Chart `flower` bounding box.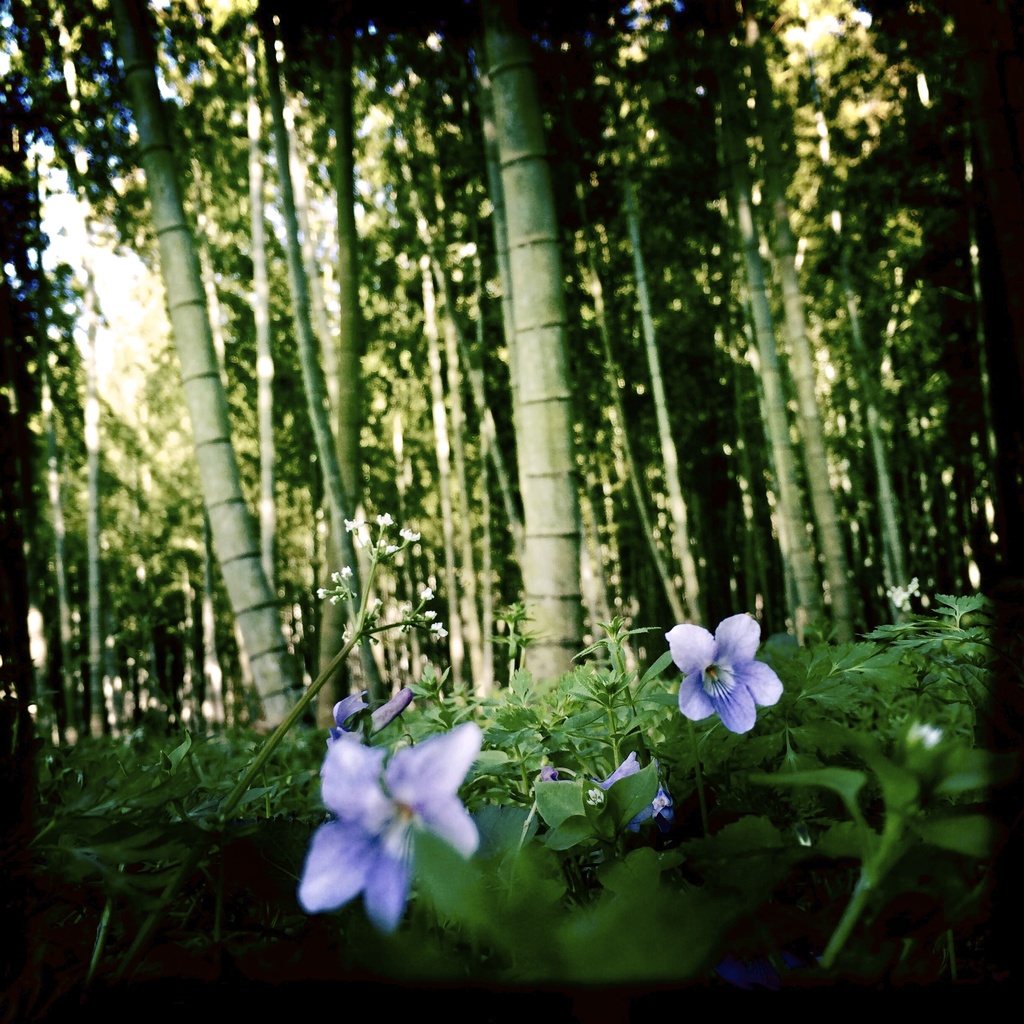
Charted: [604,753,669,826].
